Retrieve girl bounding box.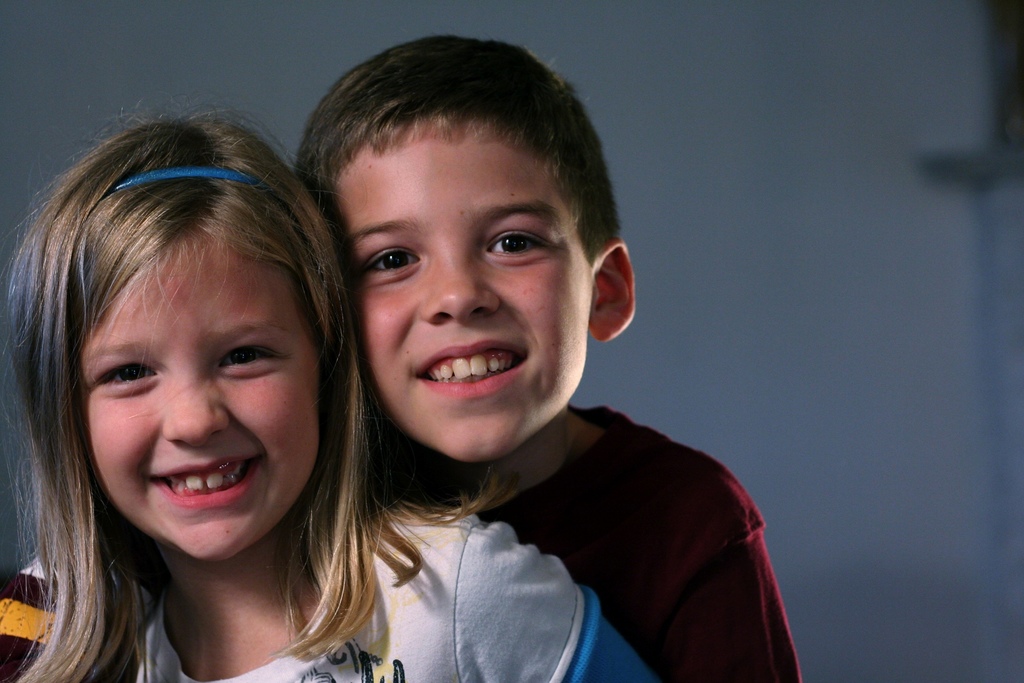
Bounding box: 0:94:660:682.
